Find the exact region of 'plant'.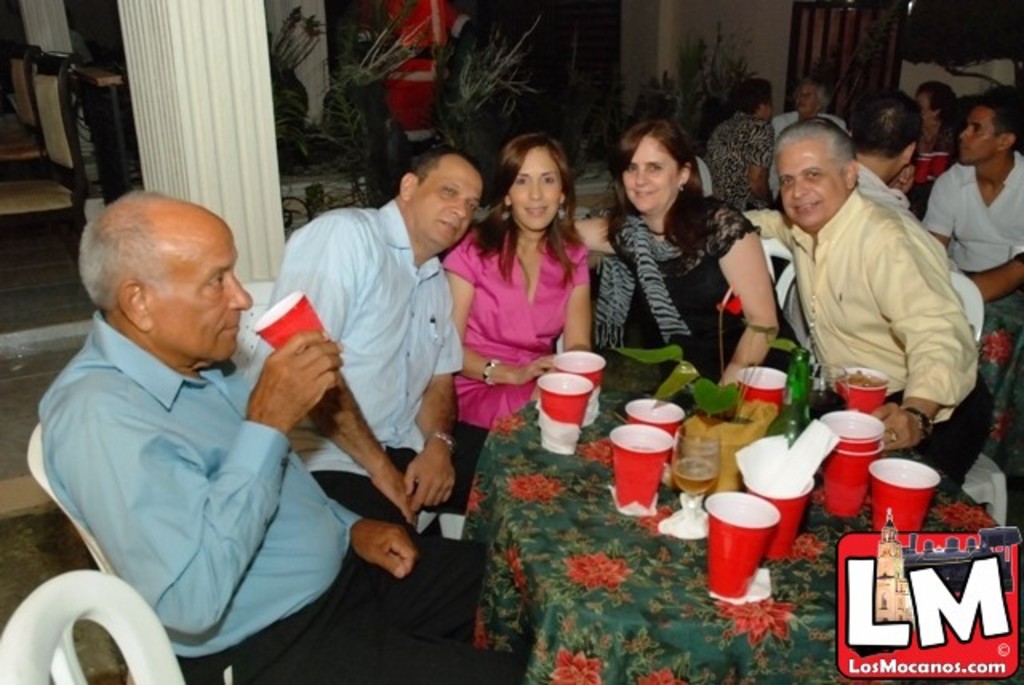
Exact region: 275 8 317 182.
